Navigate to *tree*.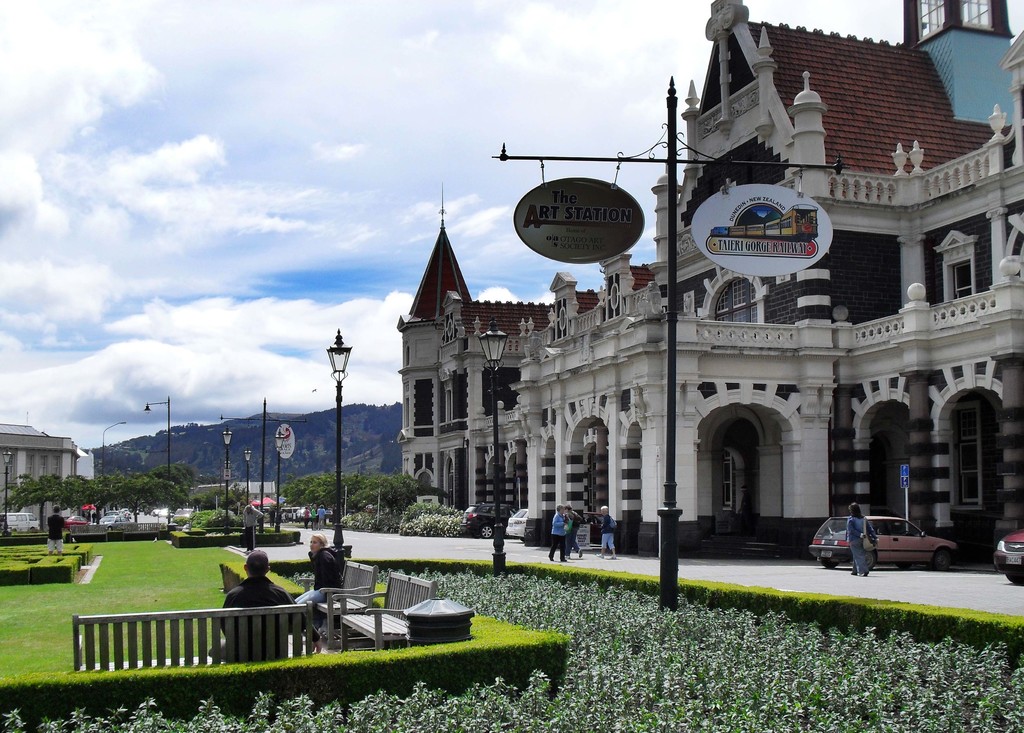
Navigation target: (54, 468, 114, 519).
